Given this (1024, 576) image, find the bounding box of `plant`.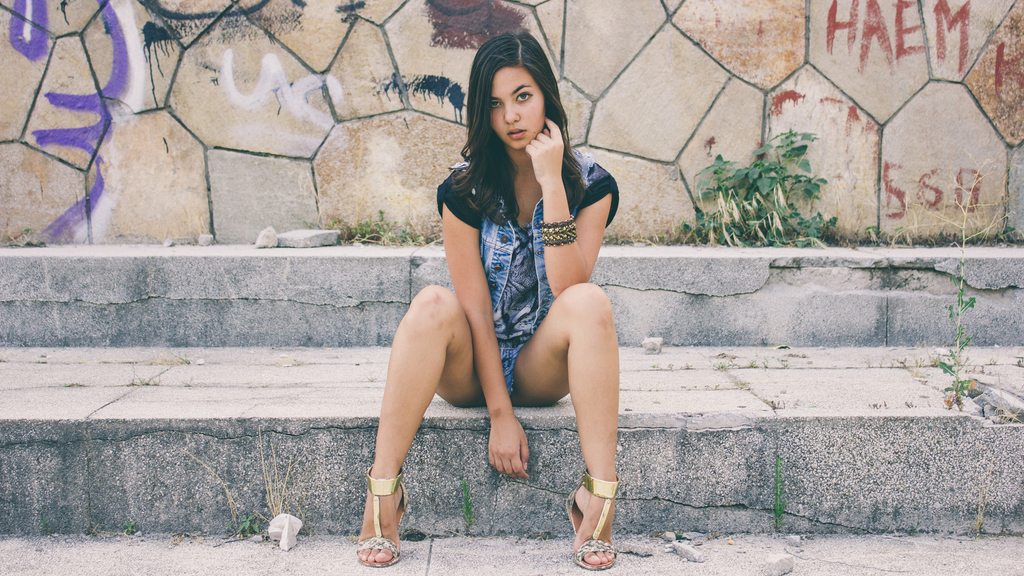
l=852, t=226, r=886, b=250.
